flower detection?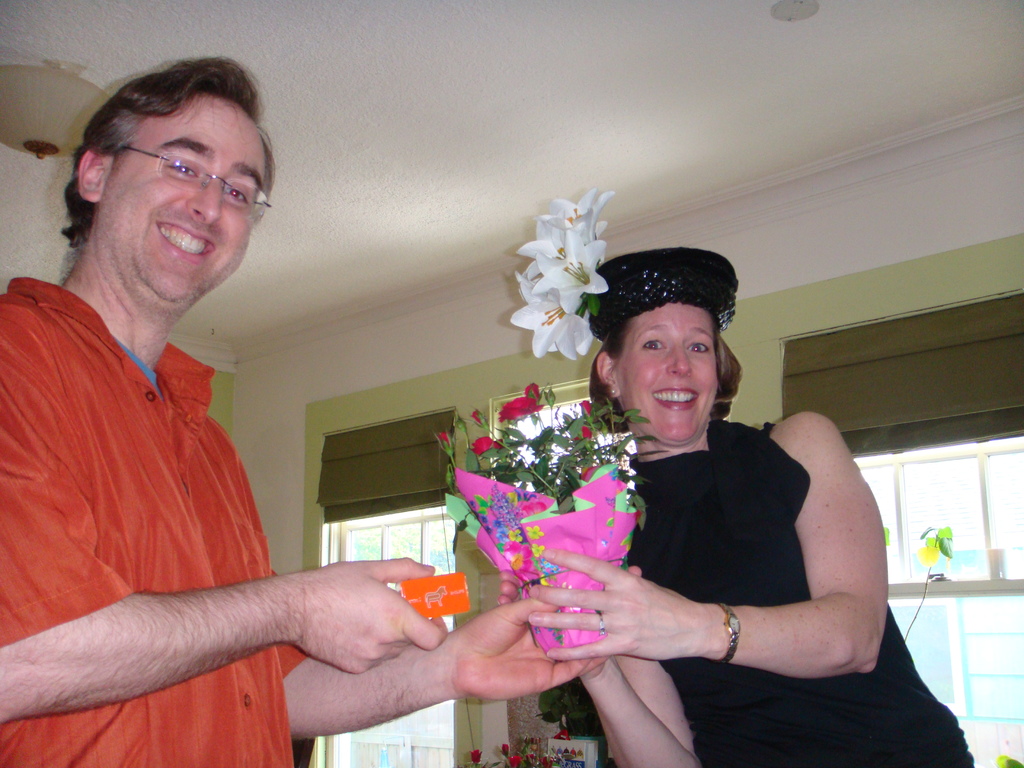
534/234/611/314
